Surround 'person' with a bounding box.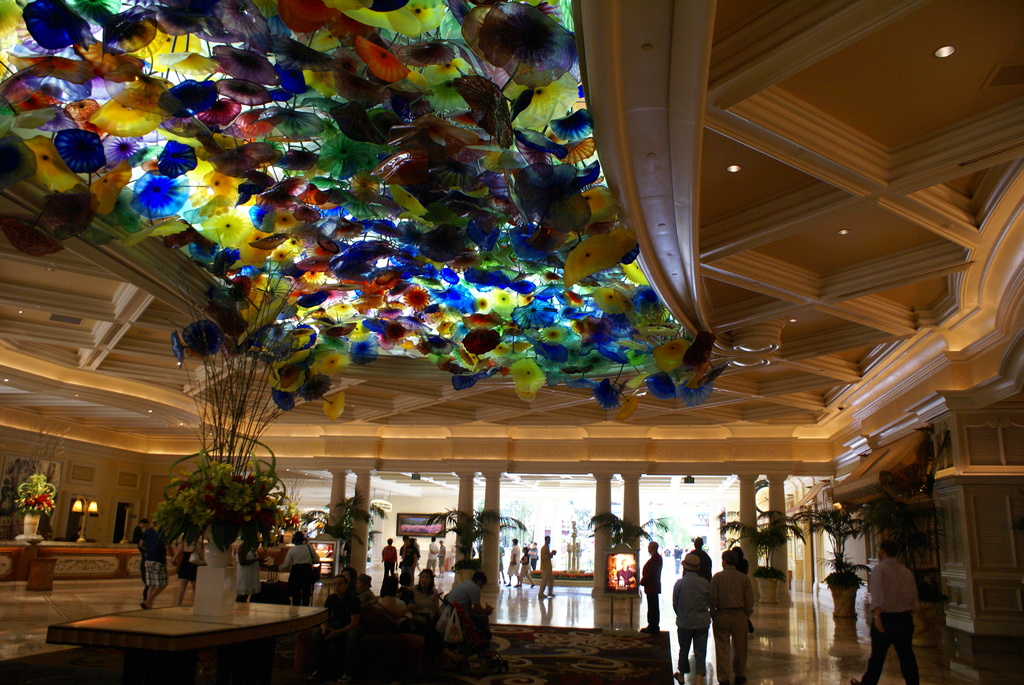
<box>439,541,450,577</box>.
